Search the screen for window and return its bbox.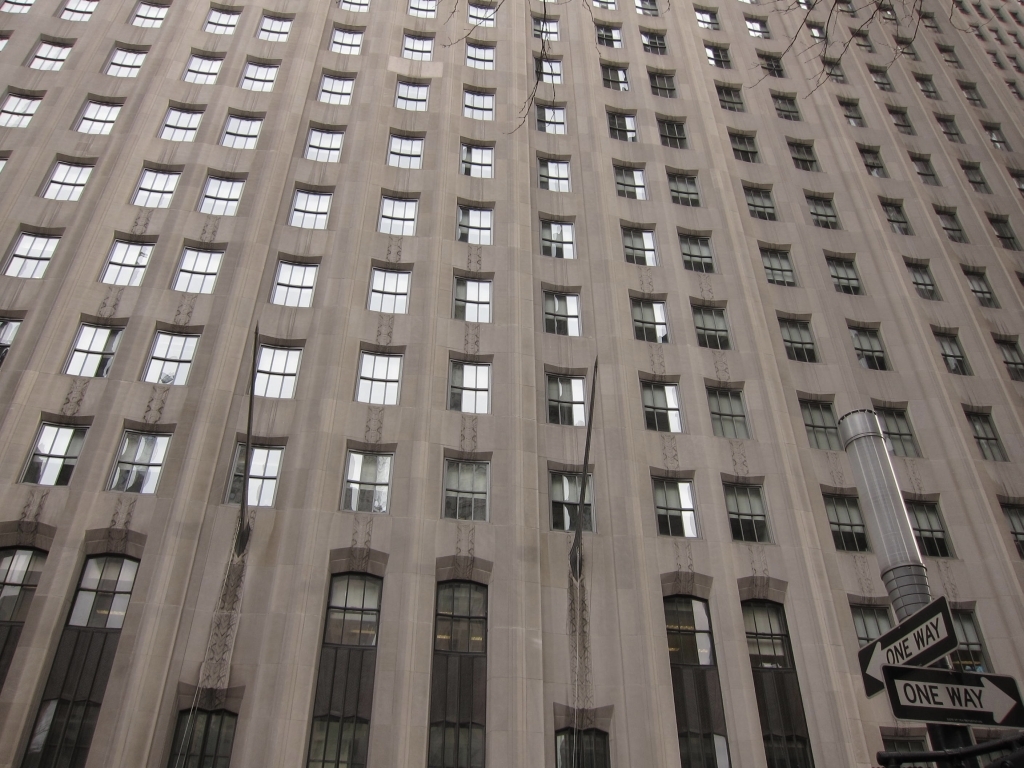
Found: (921, 9, 936, 32).
